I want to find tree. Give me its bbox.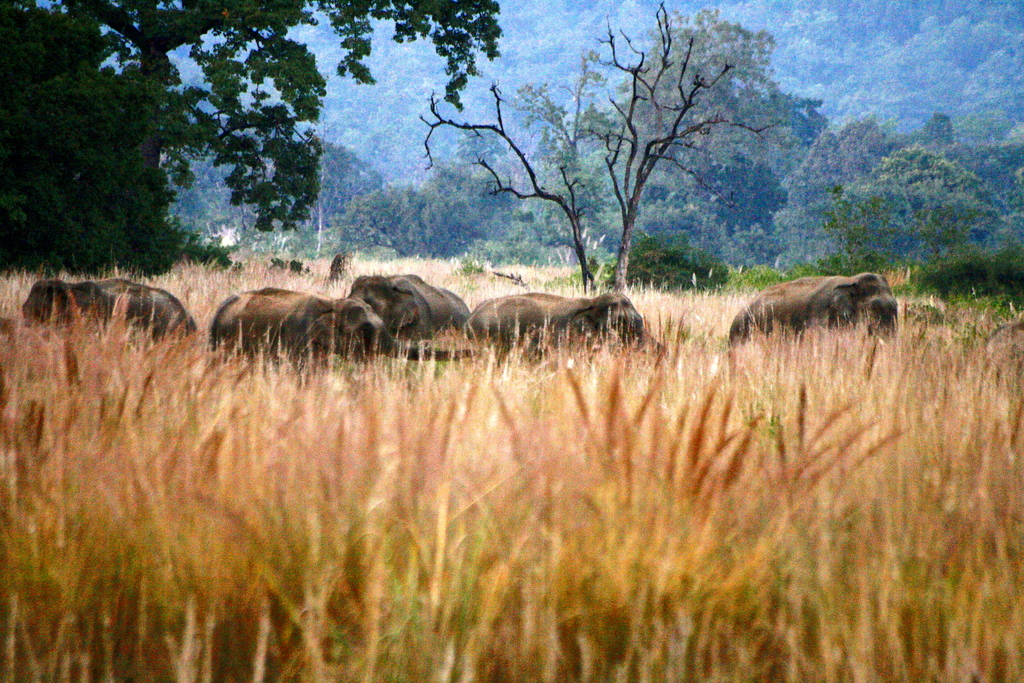
bbox=[579, 0, 783, 288].
